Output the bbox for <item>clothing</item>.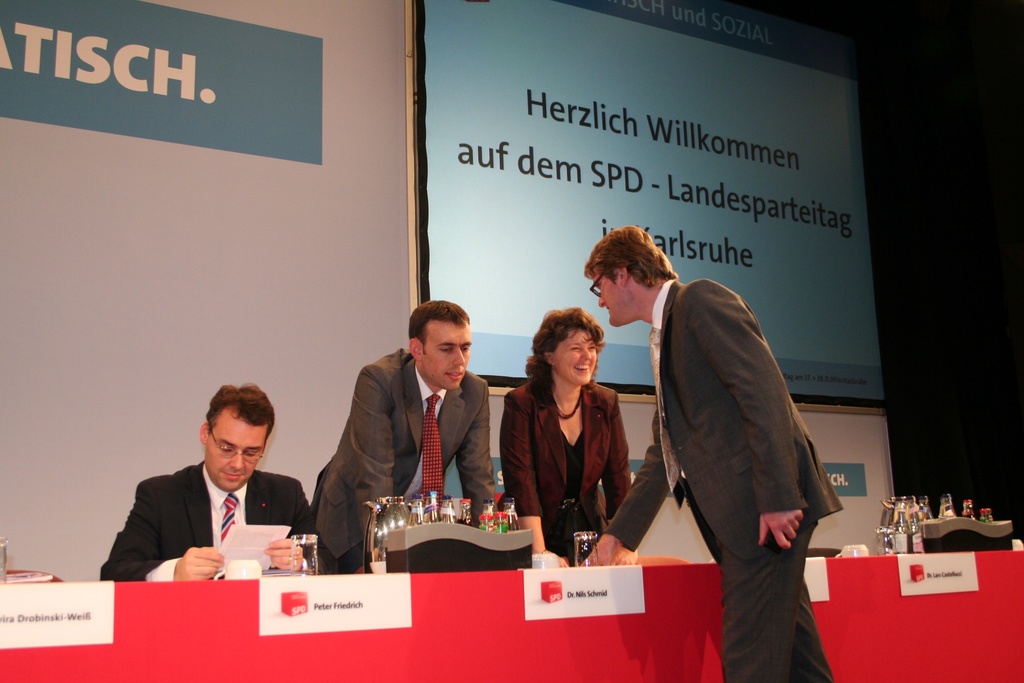
139 461 252 589.
